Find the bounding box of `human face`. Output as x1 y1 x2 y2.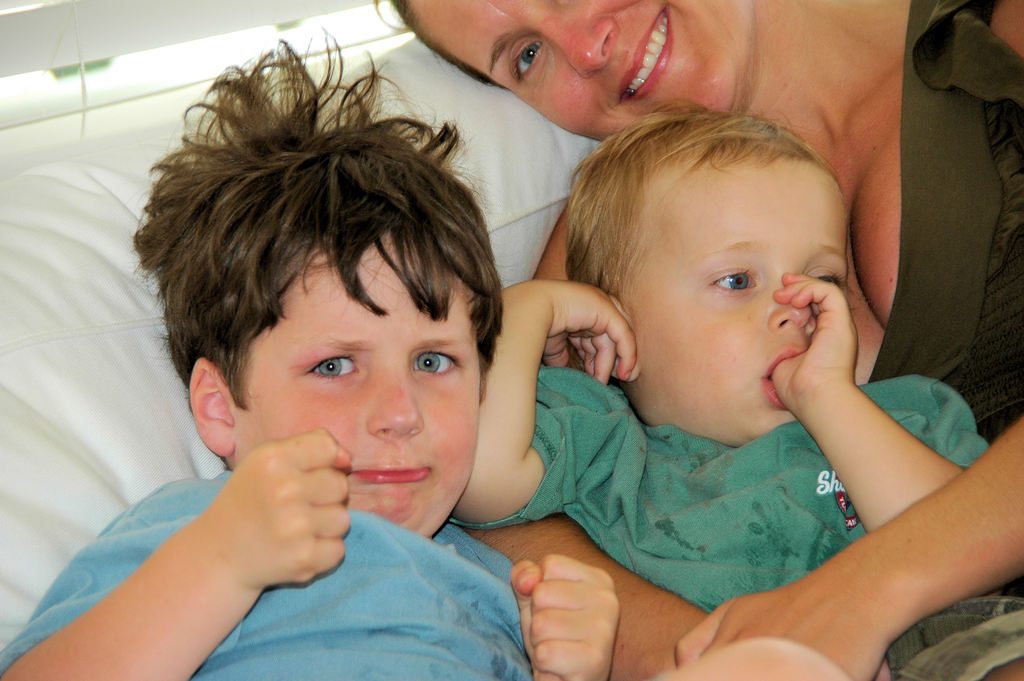
234 227 479 539.
